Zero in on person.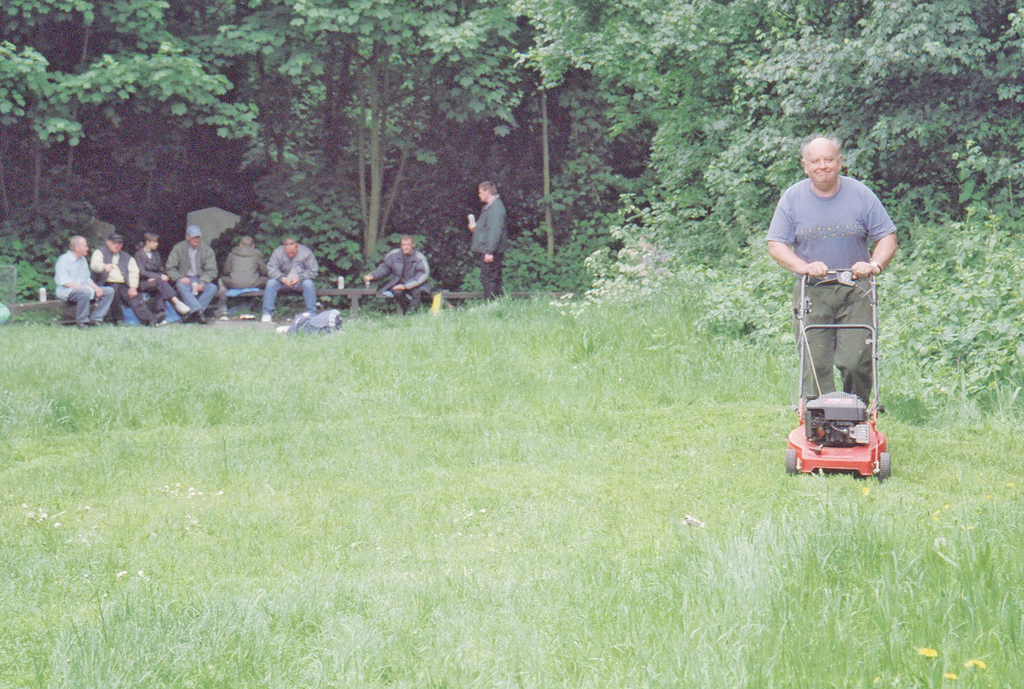
Zeroed in: <box>0,301,11,333</box>.
